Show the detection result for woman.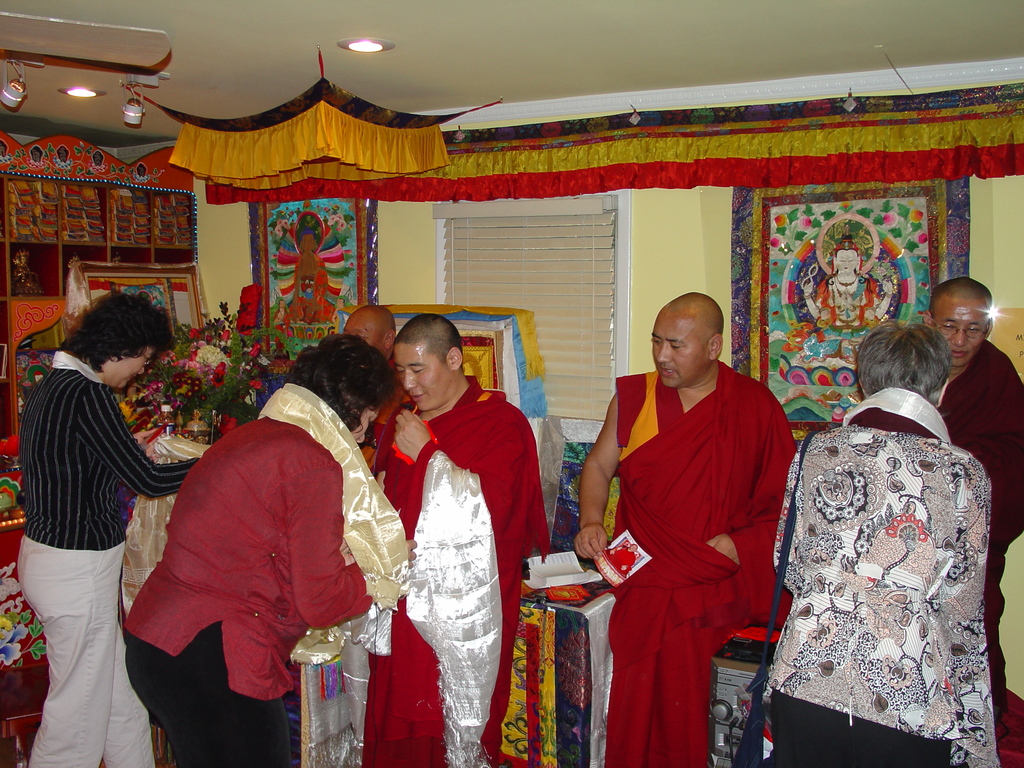
118,341,416,767.
